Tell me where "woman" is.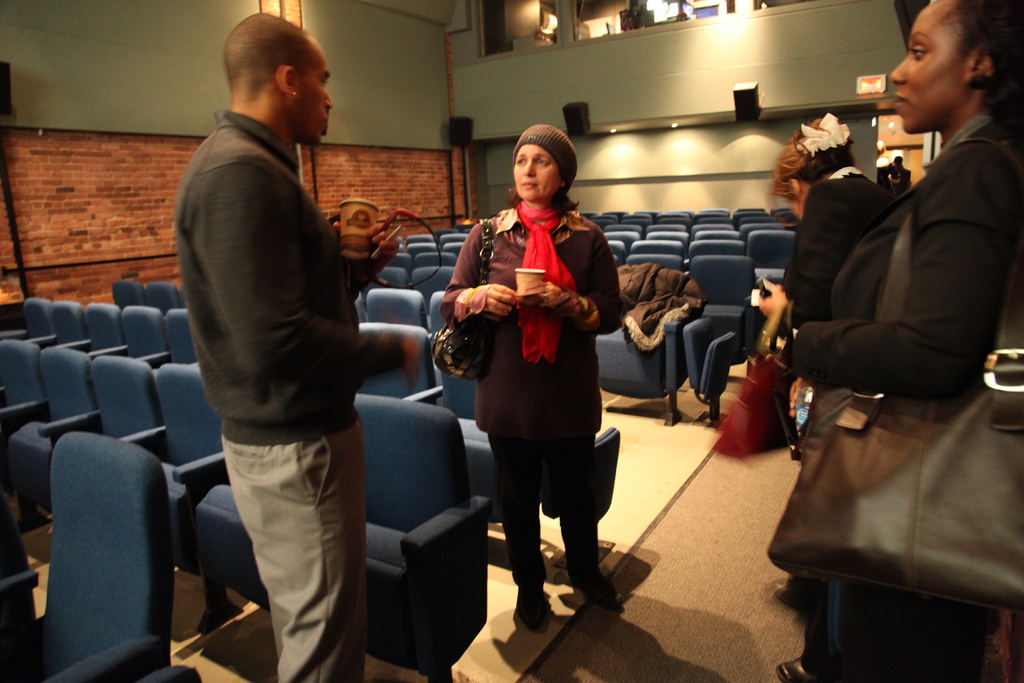
"woman" is at bbox=(753, 1, 1023, 682).
